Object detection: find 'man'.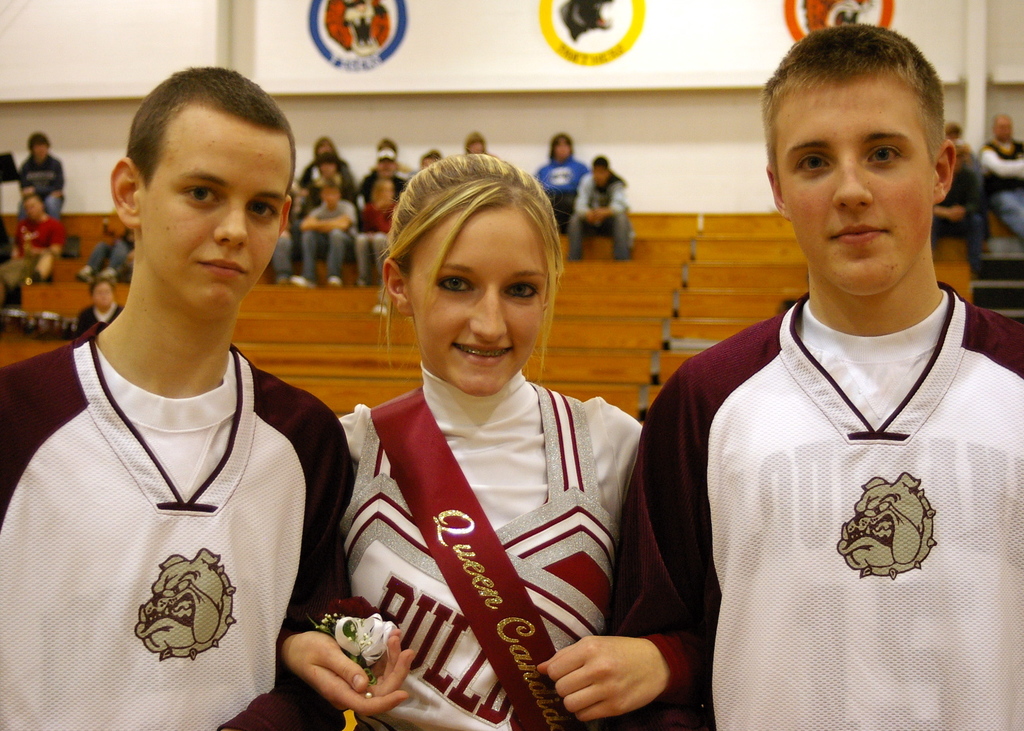
l=529, t=129, r=588, b=218.
